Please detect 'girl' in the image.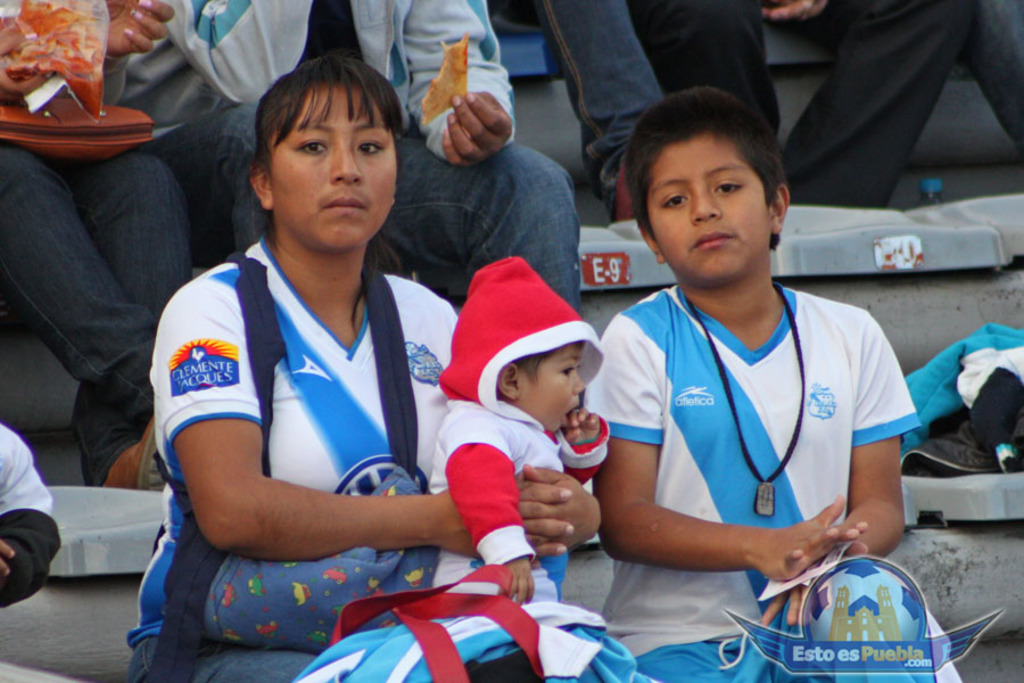
l=126, t=61, r=601, b=682.
